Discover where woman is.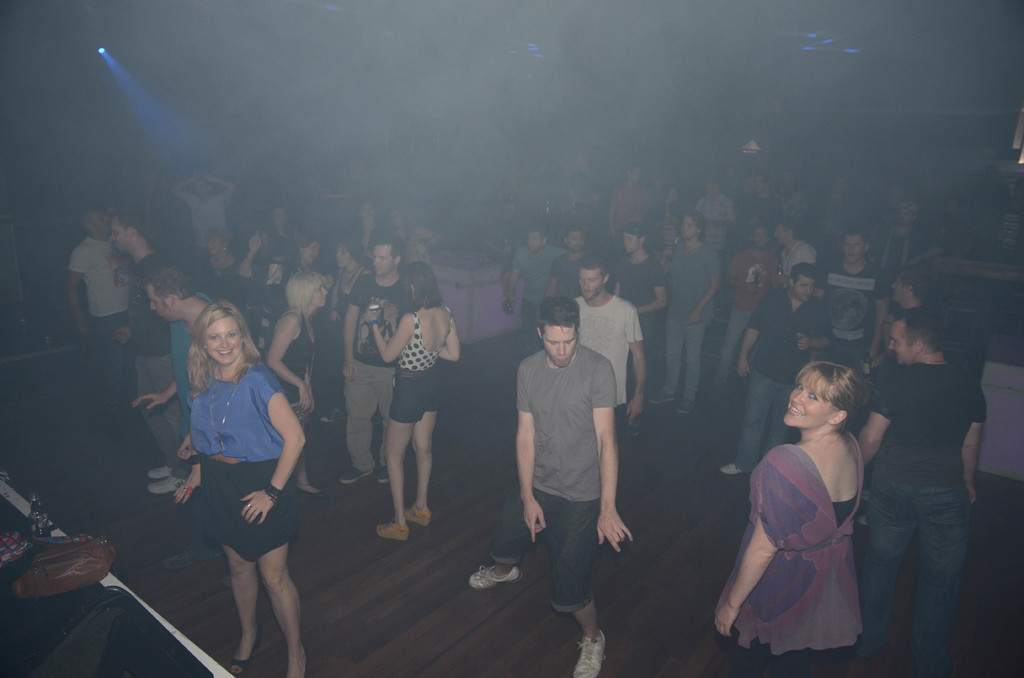
Discovered at <region>322, 236, 372, 424</region>.
